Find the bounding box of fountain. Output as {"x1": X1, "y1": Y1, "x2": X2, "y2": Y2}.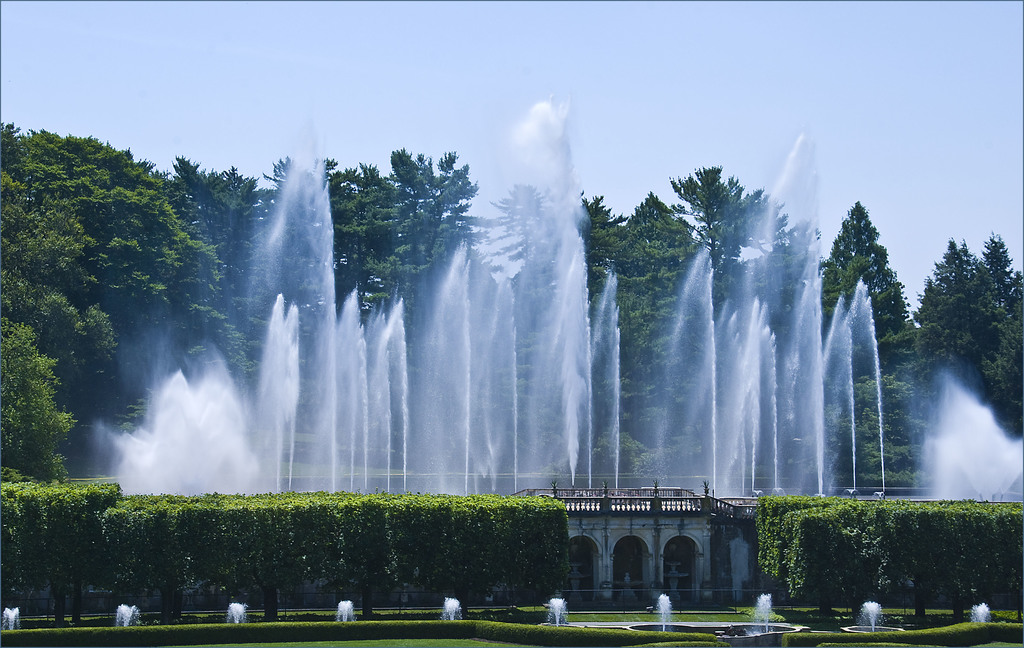
{"x1": 76, "y1": 93, "x2": 891, "y2": 500}.
